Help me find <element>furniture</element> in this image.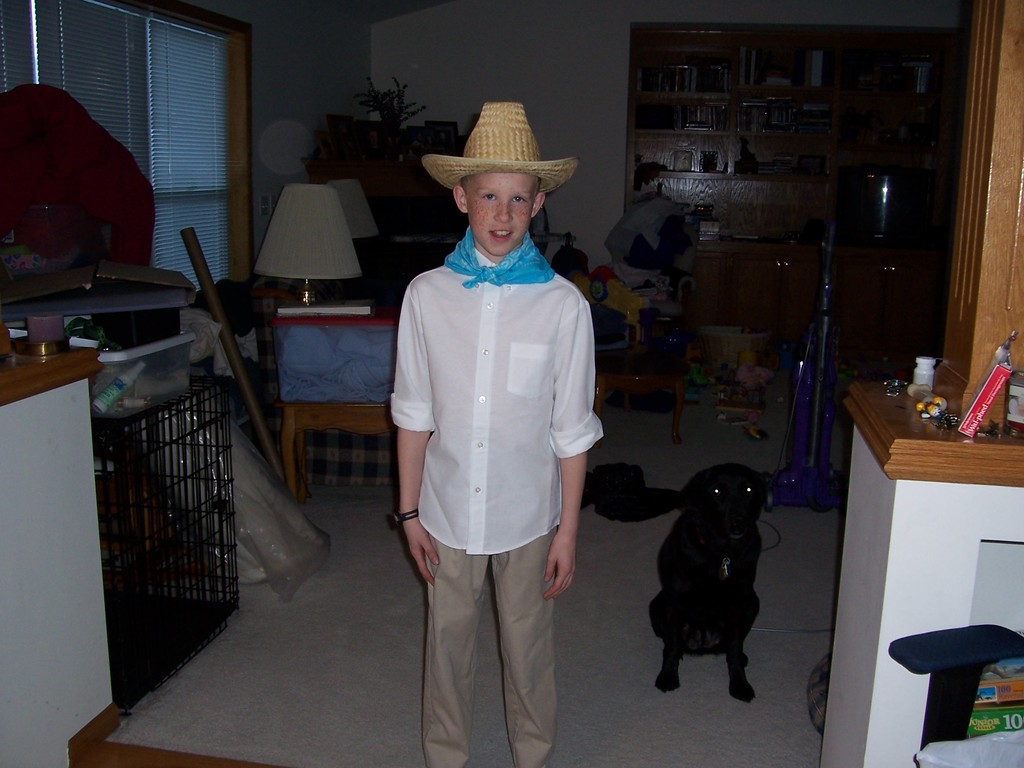
Found it: rect(275, 401, 388, 502).
